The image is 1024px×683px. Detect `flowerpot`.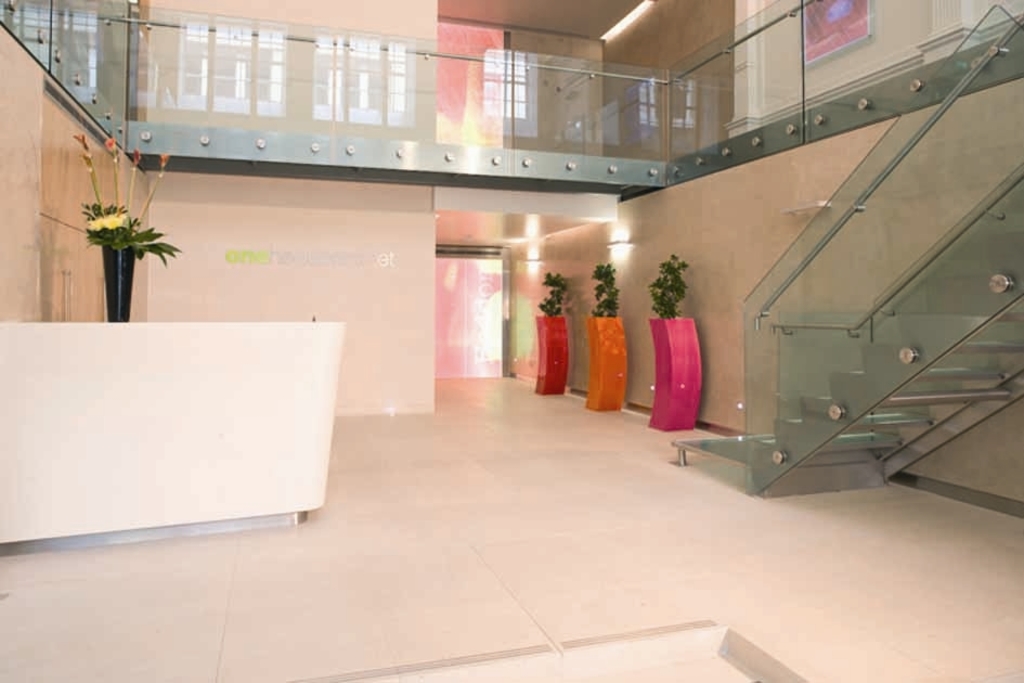
Detection: [101, 240, 134, 320].
